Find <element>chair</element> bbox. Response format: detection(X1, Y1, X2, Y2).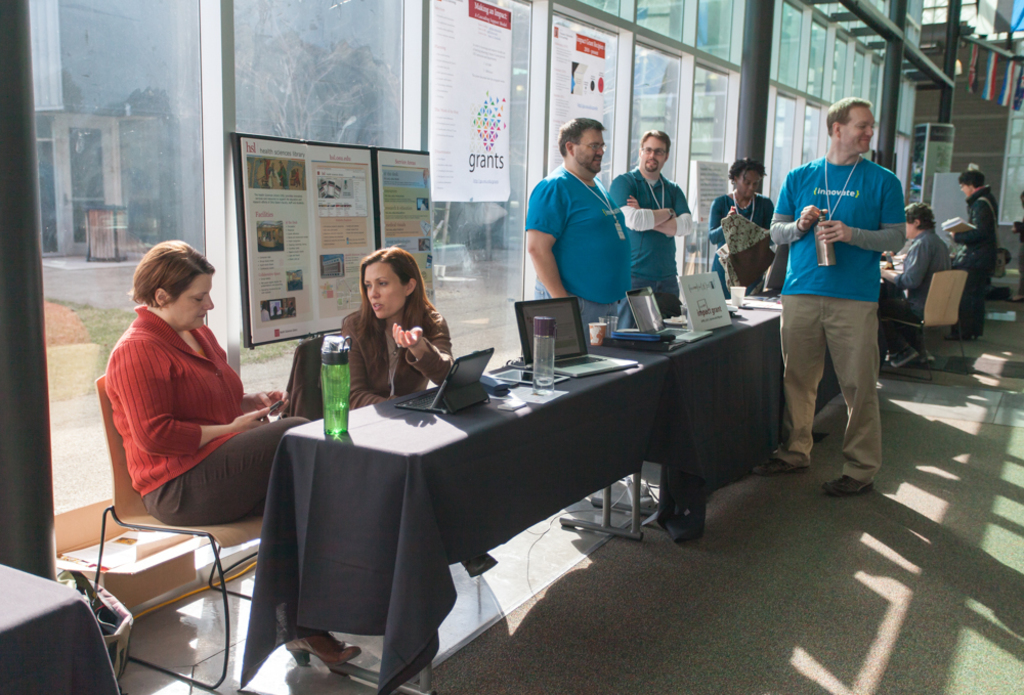
detection(112, 368, 281, 588).
